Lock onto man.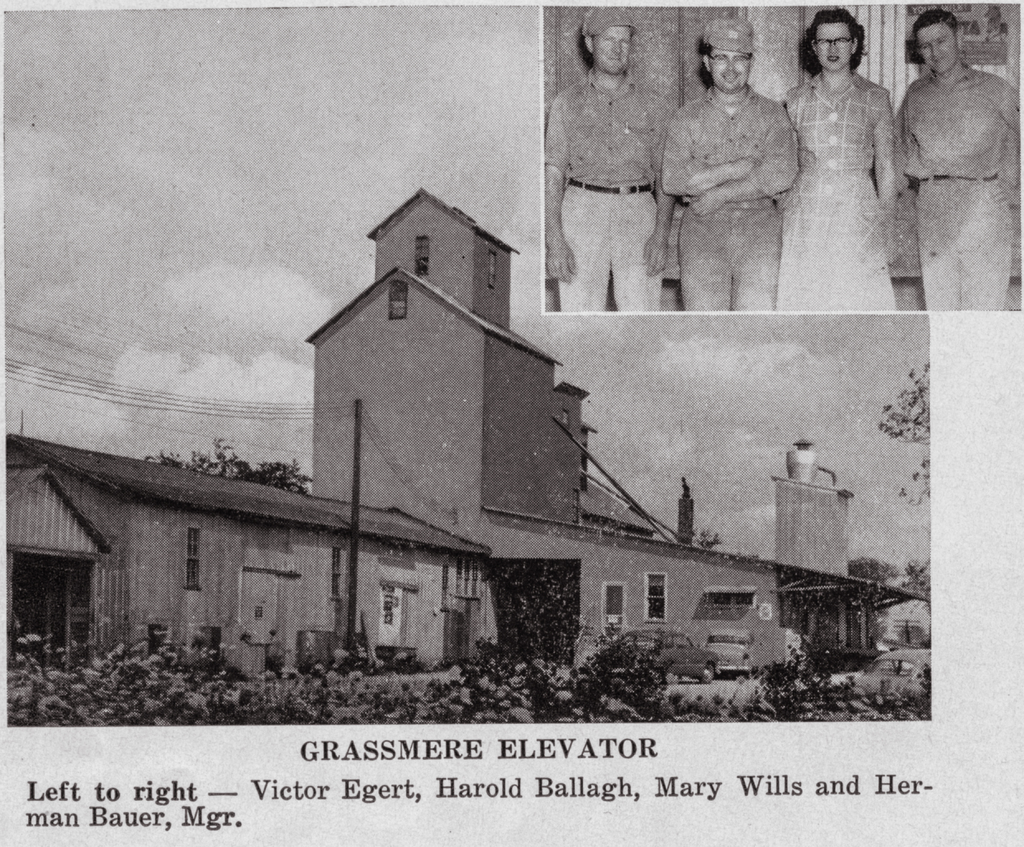
Locked: (892, 12, 1018, 309).
